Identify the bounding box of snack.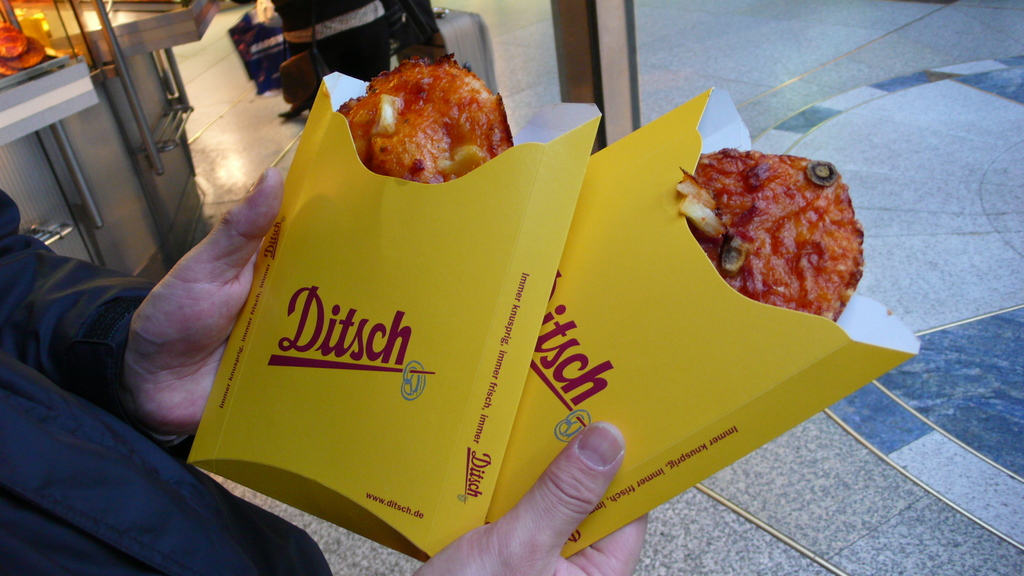
BBox(477, 85, 923, 571).
